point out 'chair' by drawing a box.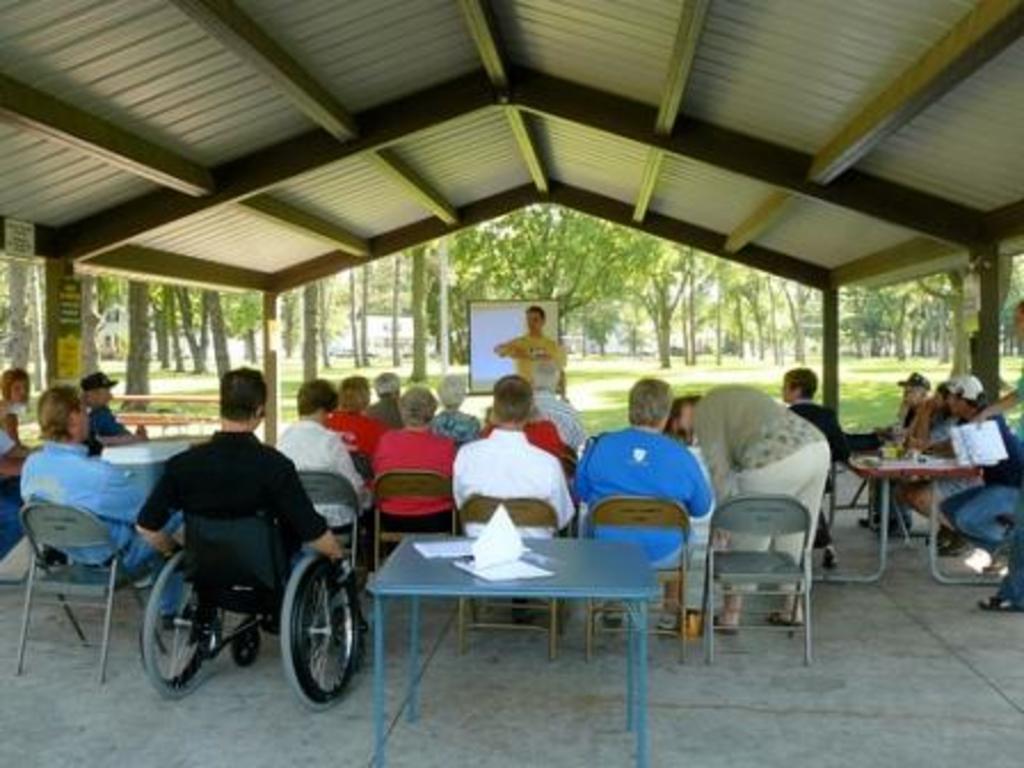
detection(585, 496, 688, 661).
